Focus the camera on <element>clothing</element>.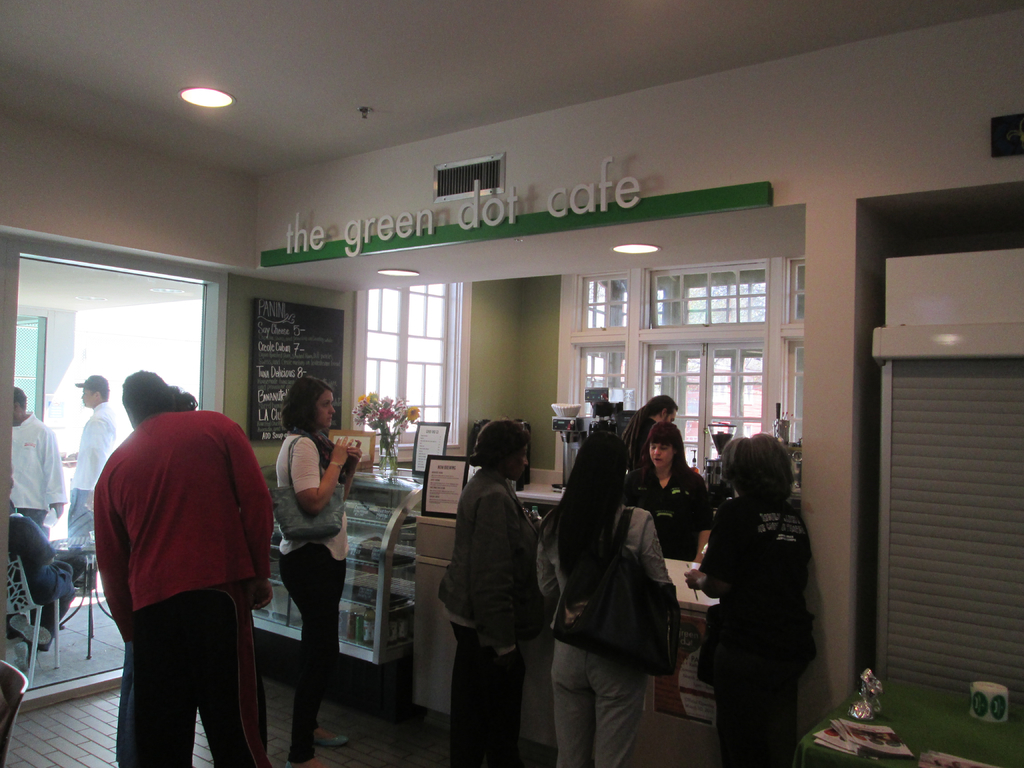
Focus region: {"left": 273, "top": 425, "right": 347, "bottom": 762}.
